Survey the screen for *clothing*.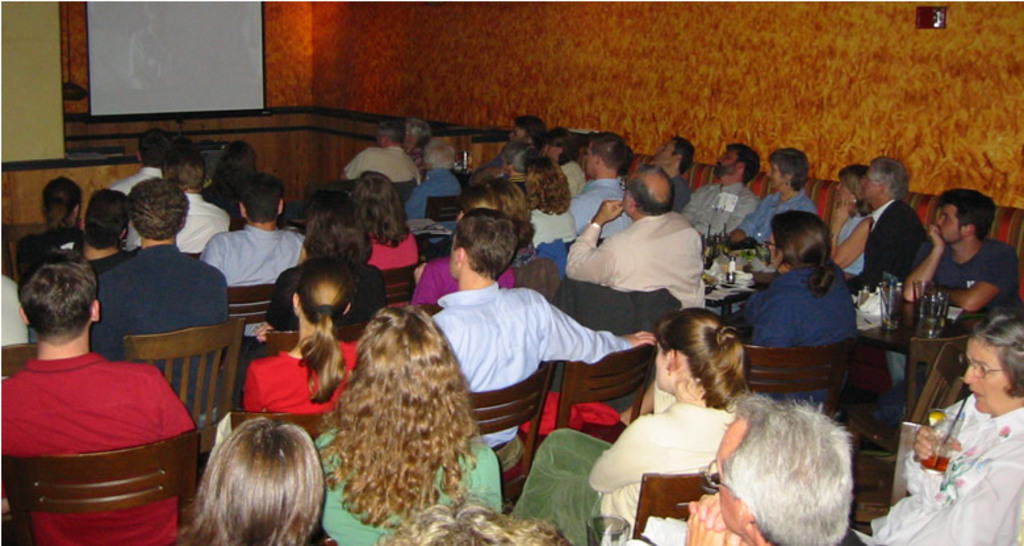
Survey found: region(585, 397, 743, 532).
